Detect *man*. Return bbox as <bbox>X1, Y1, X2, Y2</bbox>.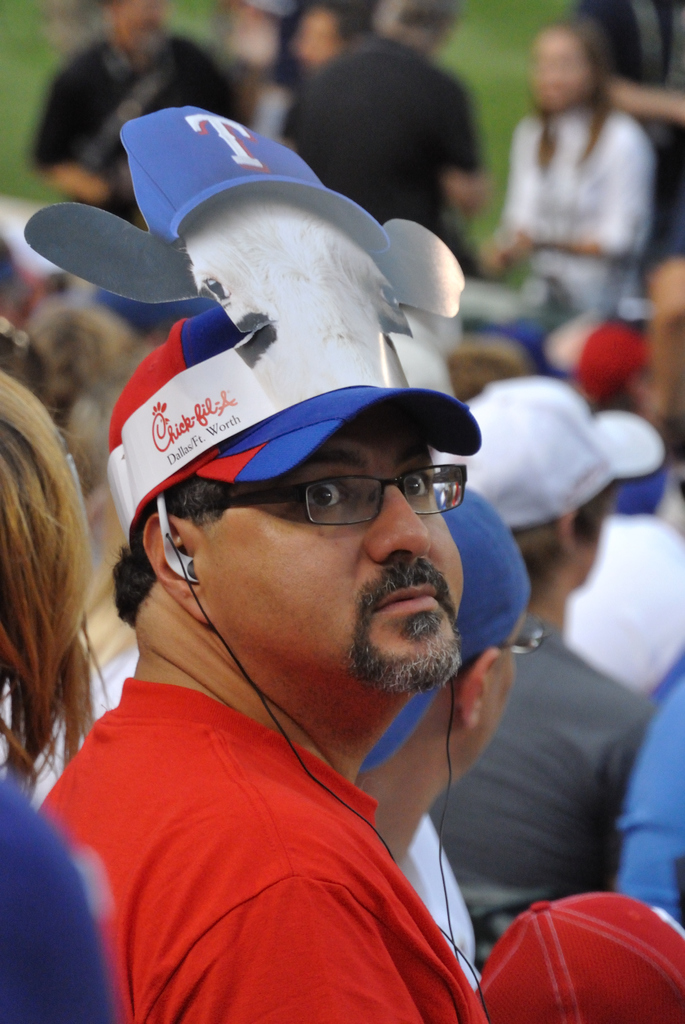
<bbox>353, 488, 535, 977</bbox>.
